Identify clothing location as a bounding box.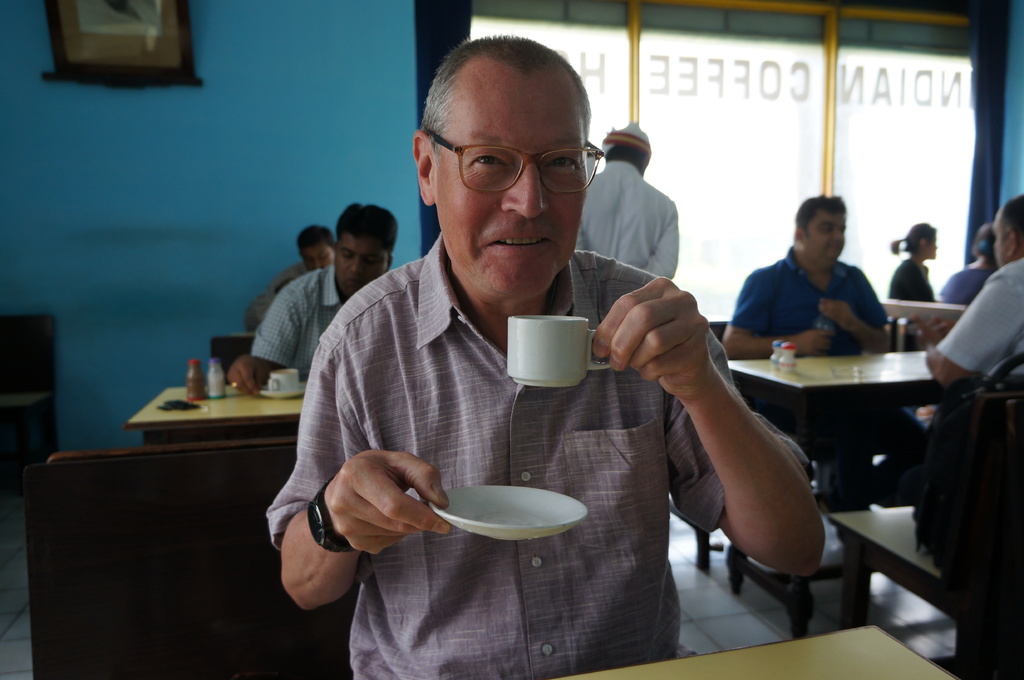
(left=890, top=253, right=940, bottom=311).
